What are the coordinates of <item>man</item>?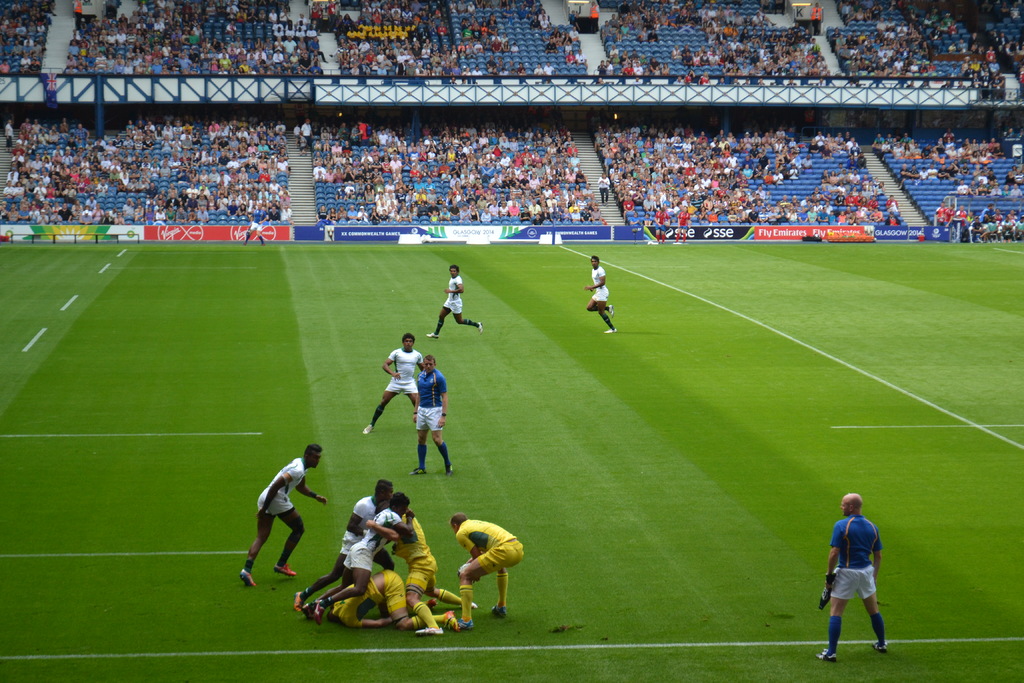
x1=460, y1=78, x2=470, y2=87.
